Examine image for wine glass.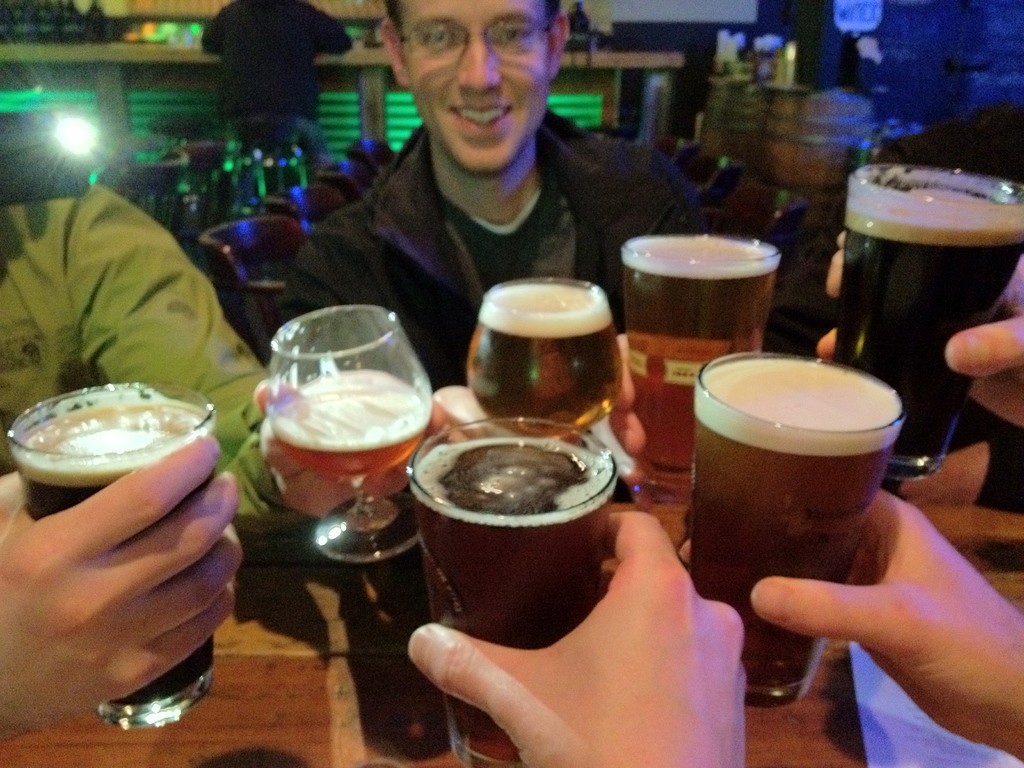
Examination result: [268, 303, 430, 562].
